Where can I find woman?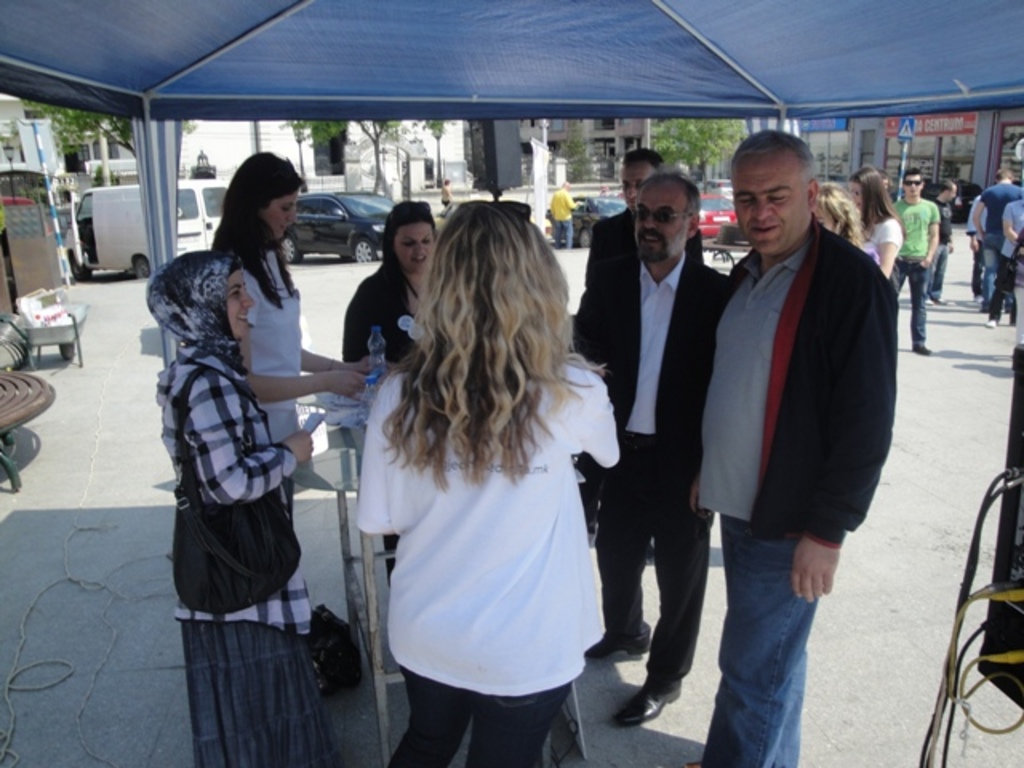
You can find it at box=[331, 198, 435, 586].
